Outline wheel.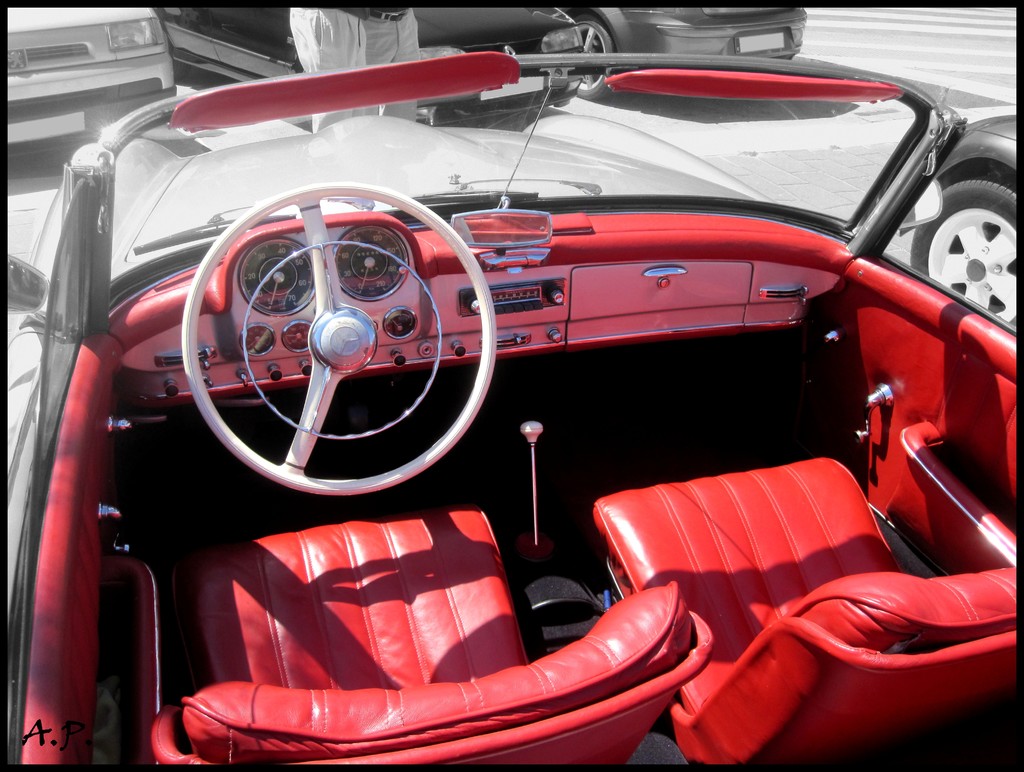
Outline: box=[909, 177, 1020, 328].
